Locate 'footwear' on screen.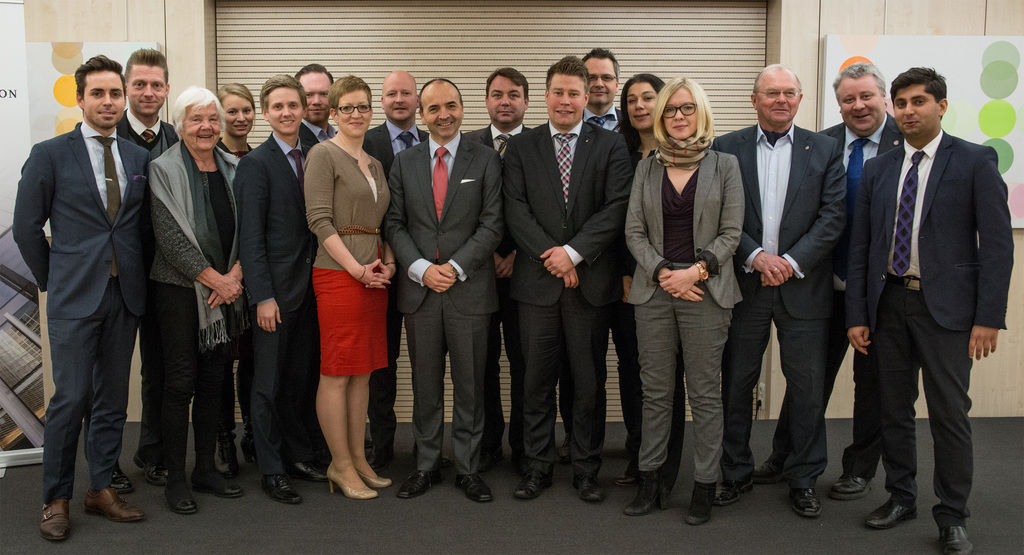
On screen at Rect(39, 494, 67, 536).
